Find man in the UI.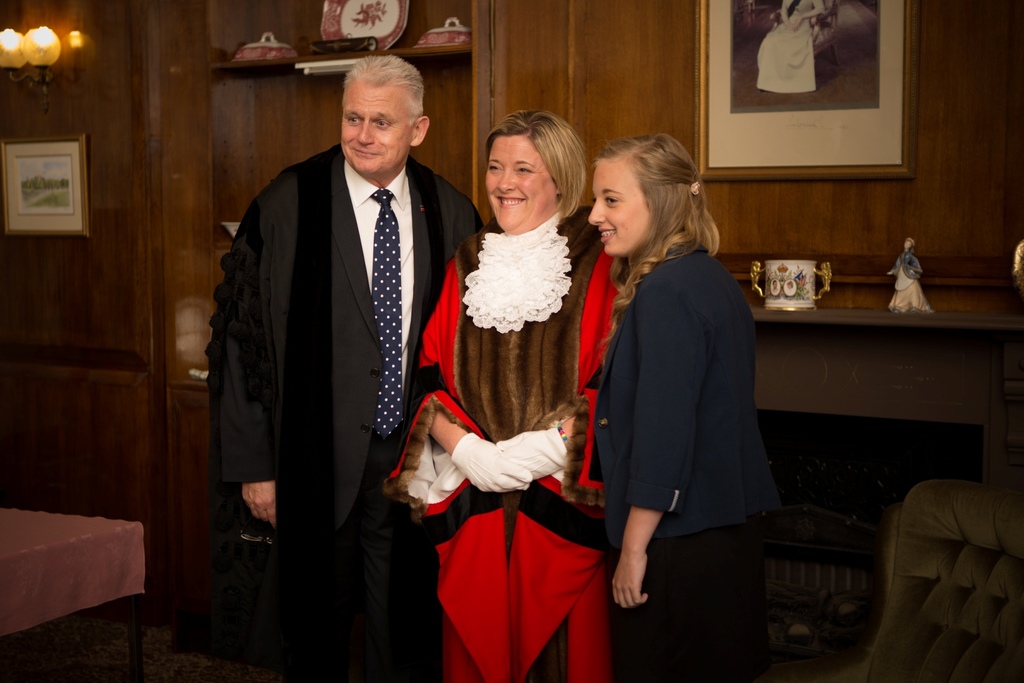
UI element at [205,26,463,678].
